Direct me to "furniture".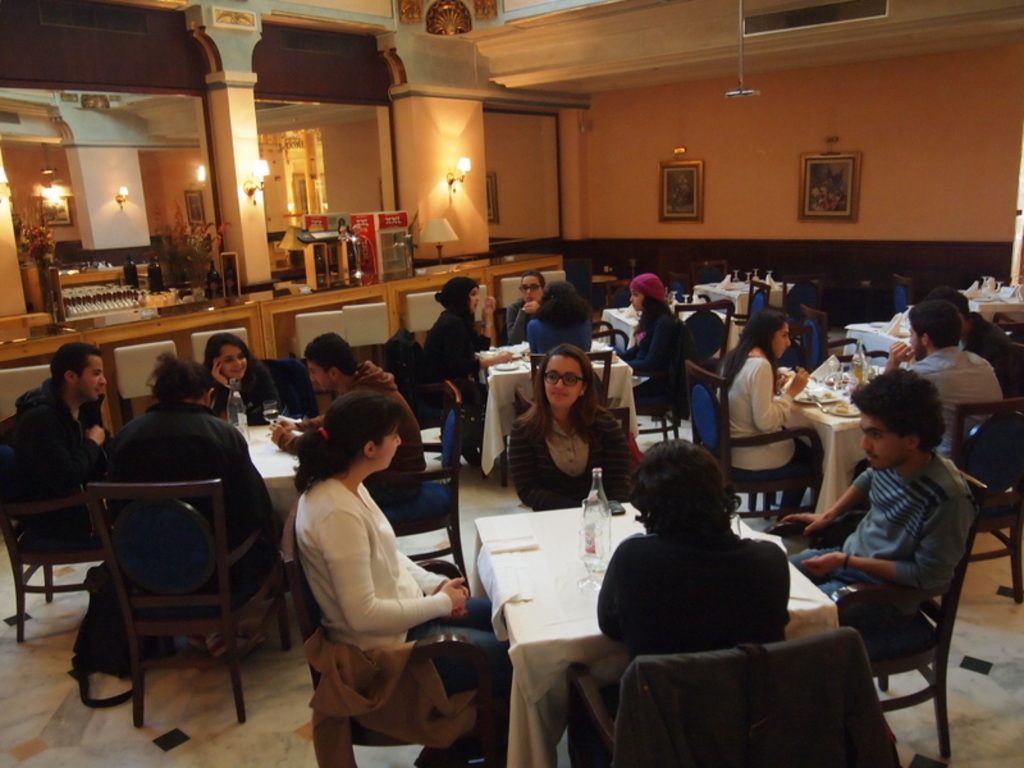
Direction: [275,508,509,767].
